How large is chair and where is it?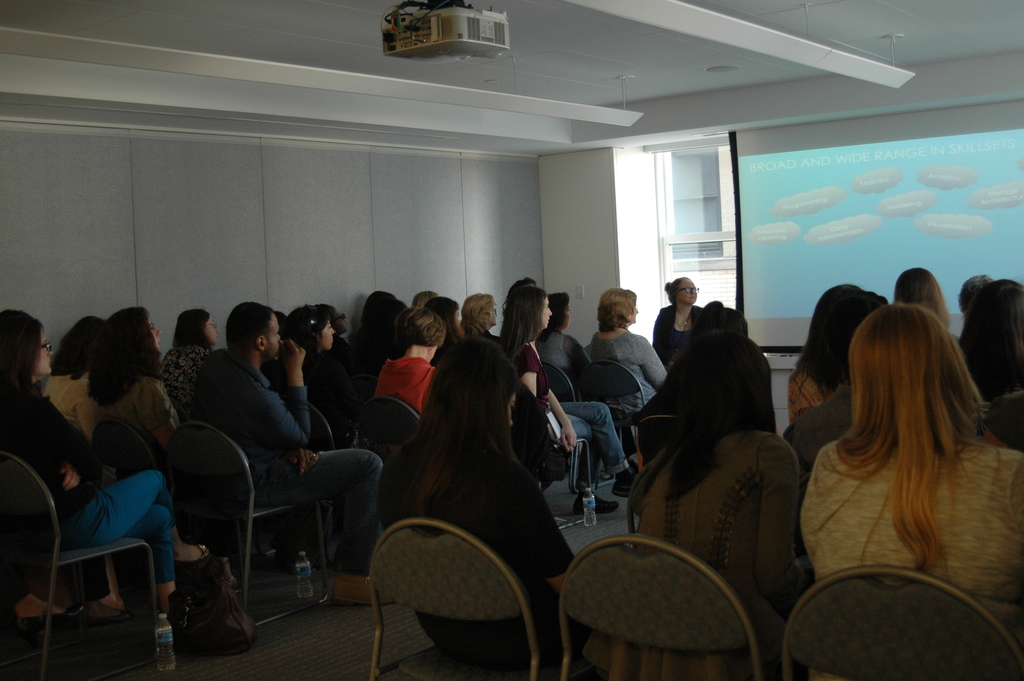
Bounding box: locate(516, 371, 621, 493).
